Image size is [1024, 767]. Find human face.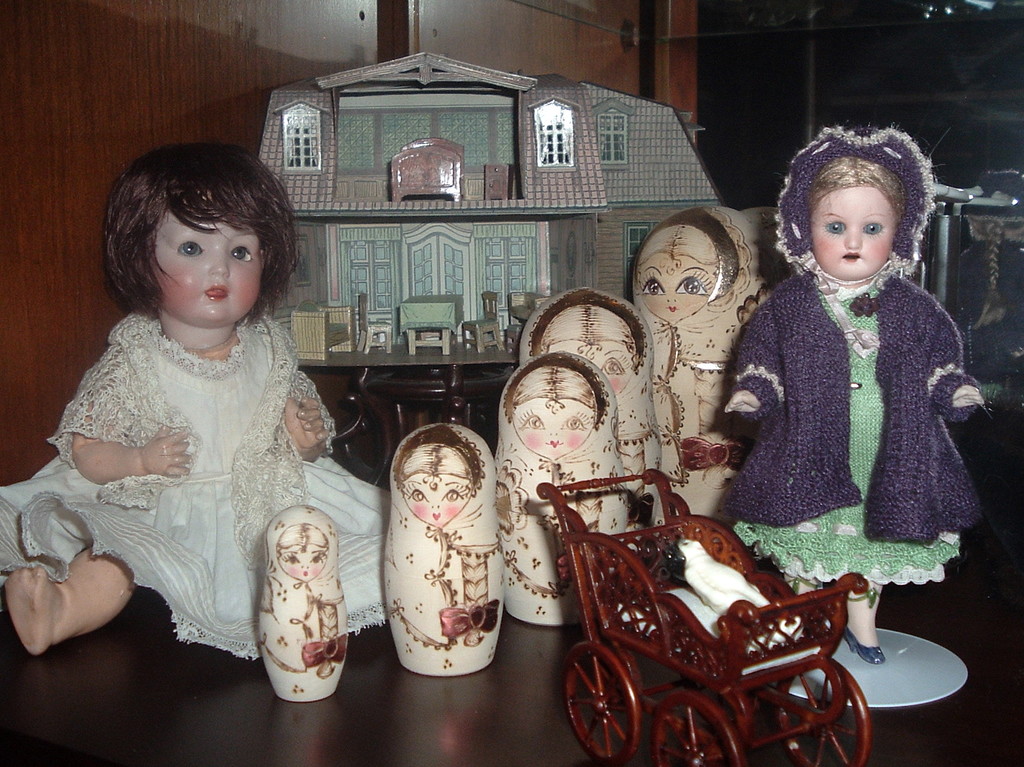
[153,214,272,335].
